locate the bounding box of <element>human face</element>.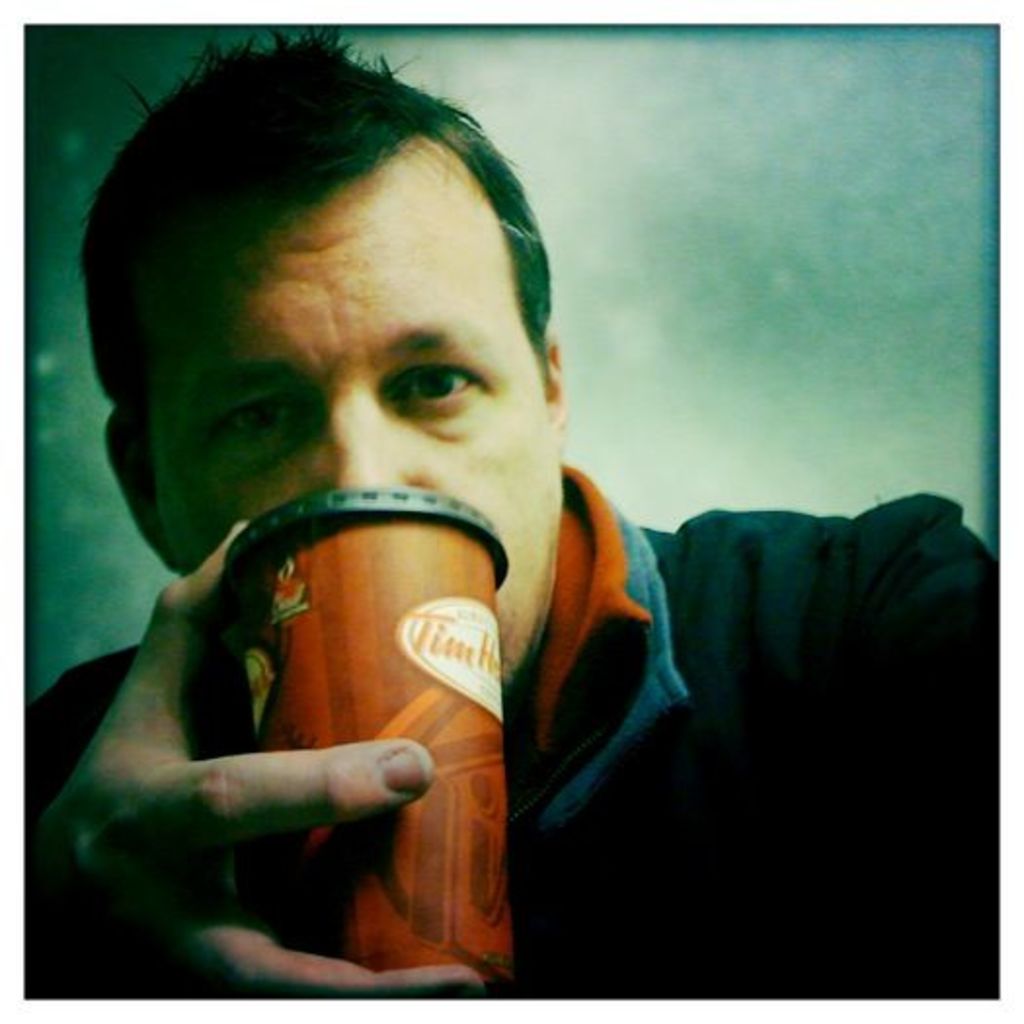
Bounding box: [148, 181, 562, 681].
